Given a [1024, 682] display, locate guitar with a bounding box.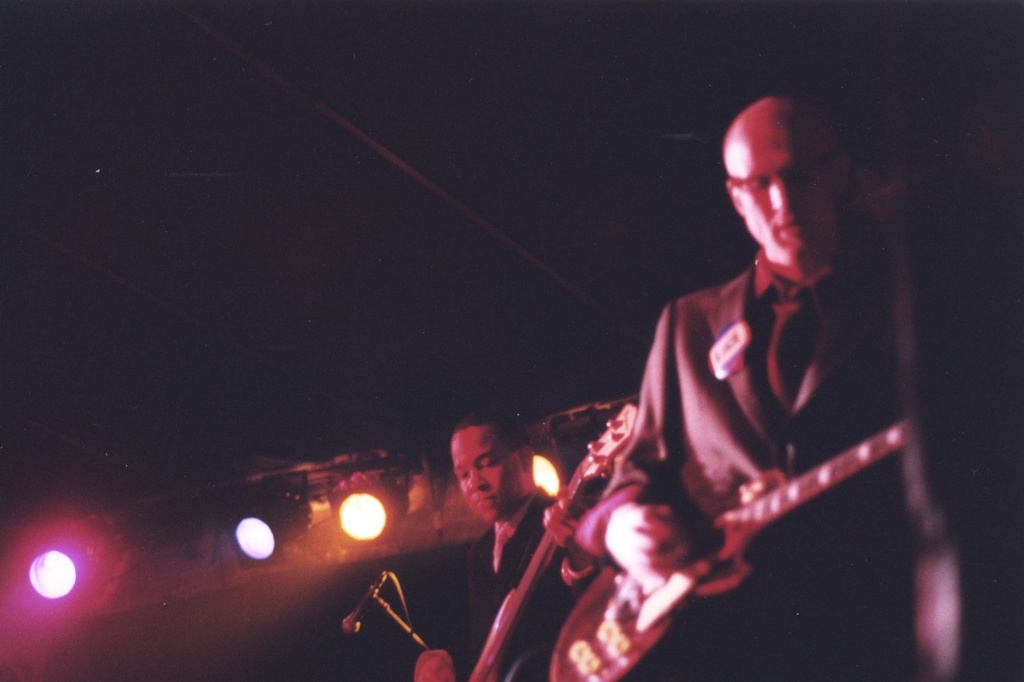
Located: bbox=[403, 388, 653, 681].
